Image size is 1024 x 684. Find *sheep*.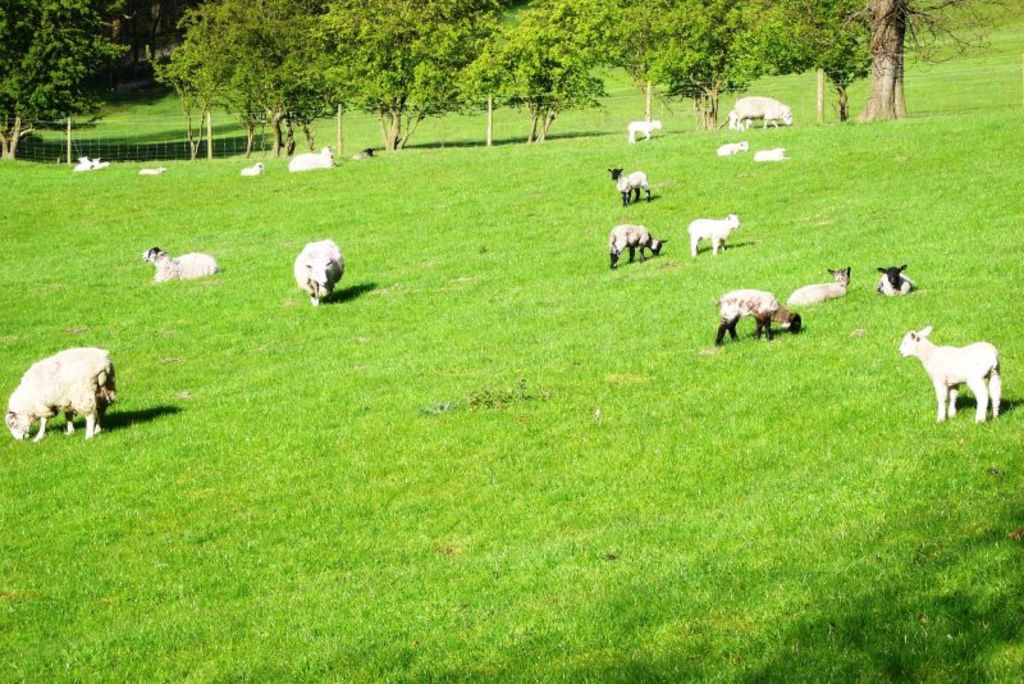
{"left": 717, "top": 288, "right": 803, "bottom": 345}.
